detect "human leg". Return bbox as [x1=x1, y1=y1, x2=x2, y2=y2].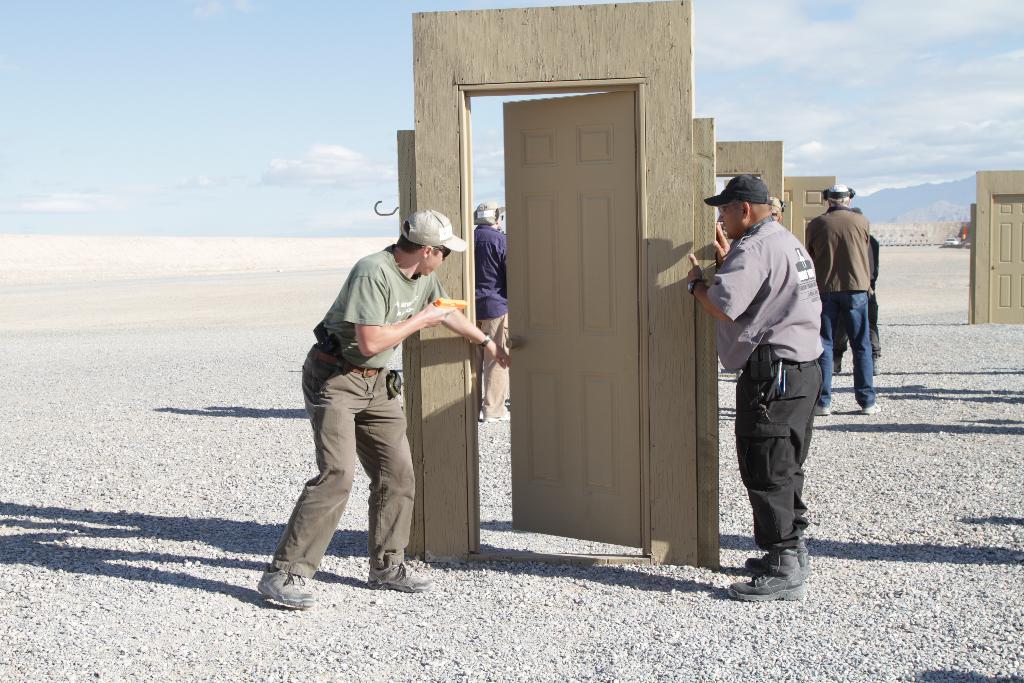
[x1=847, y1=286, x2=876, y2=409].
